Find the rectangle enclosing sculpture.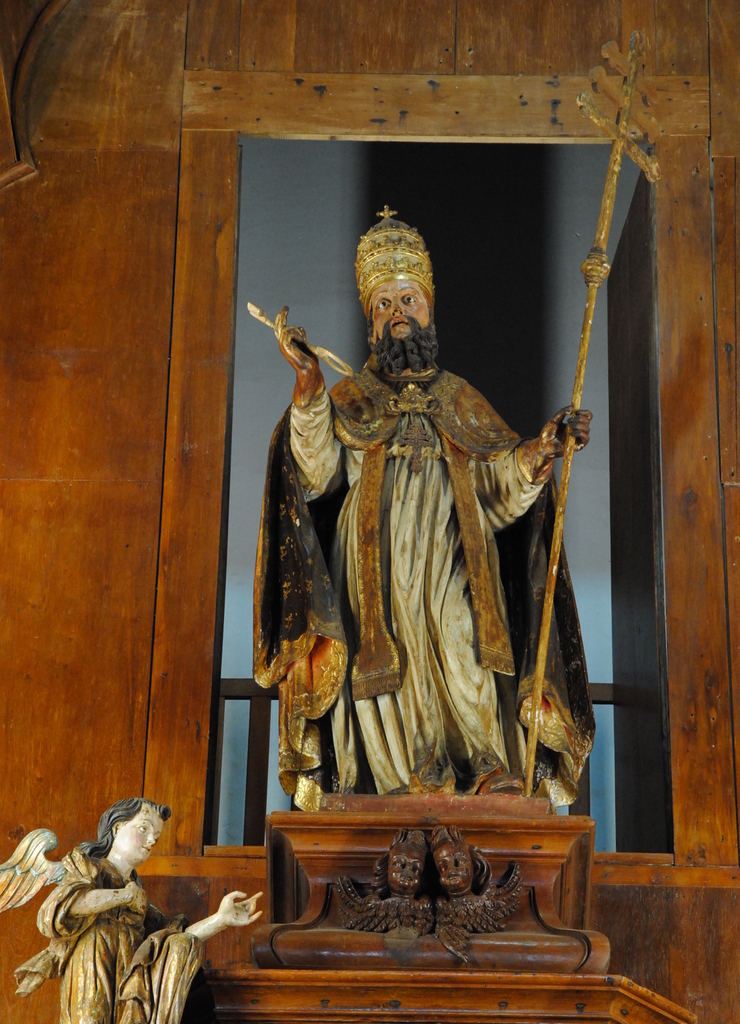
bbox=(0, 802, 271, 1023).
